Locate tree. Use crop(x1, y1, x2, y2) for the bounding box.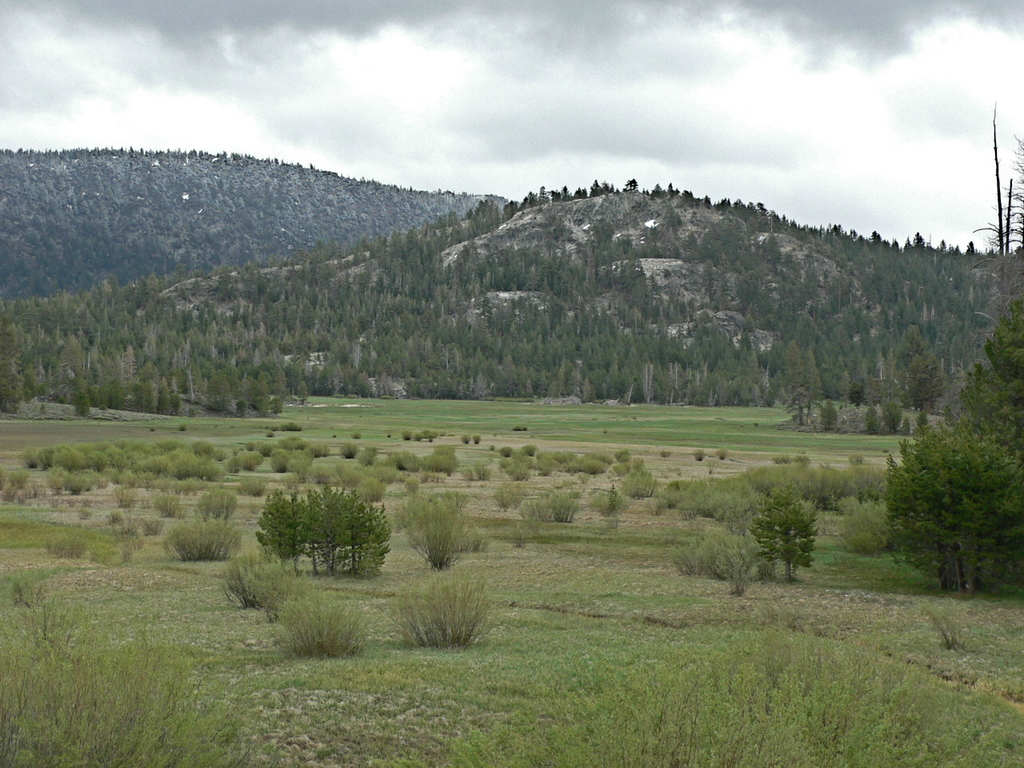
crop(107, 375, 127, 410).
